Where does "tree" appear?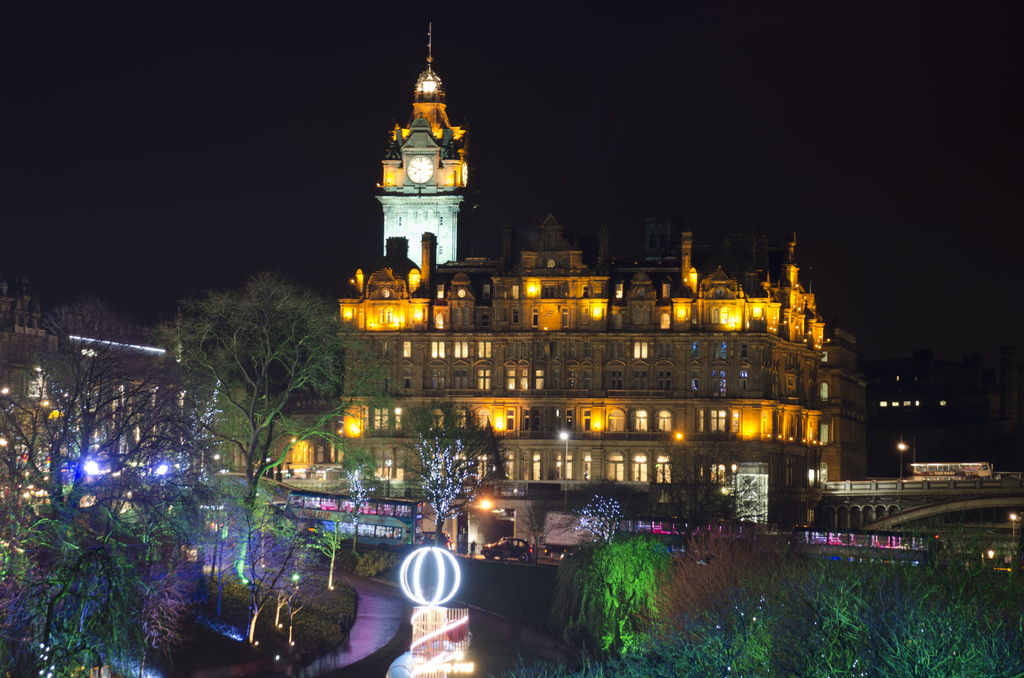
Appears at <region>148, 273, 404, 582</region>.
